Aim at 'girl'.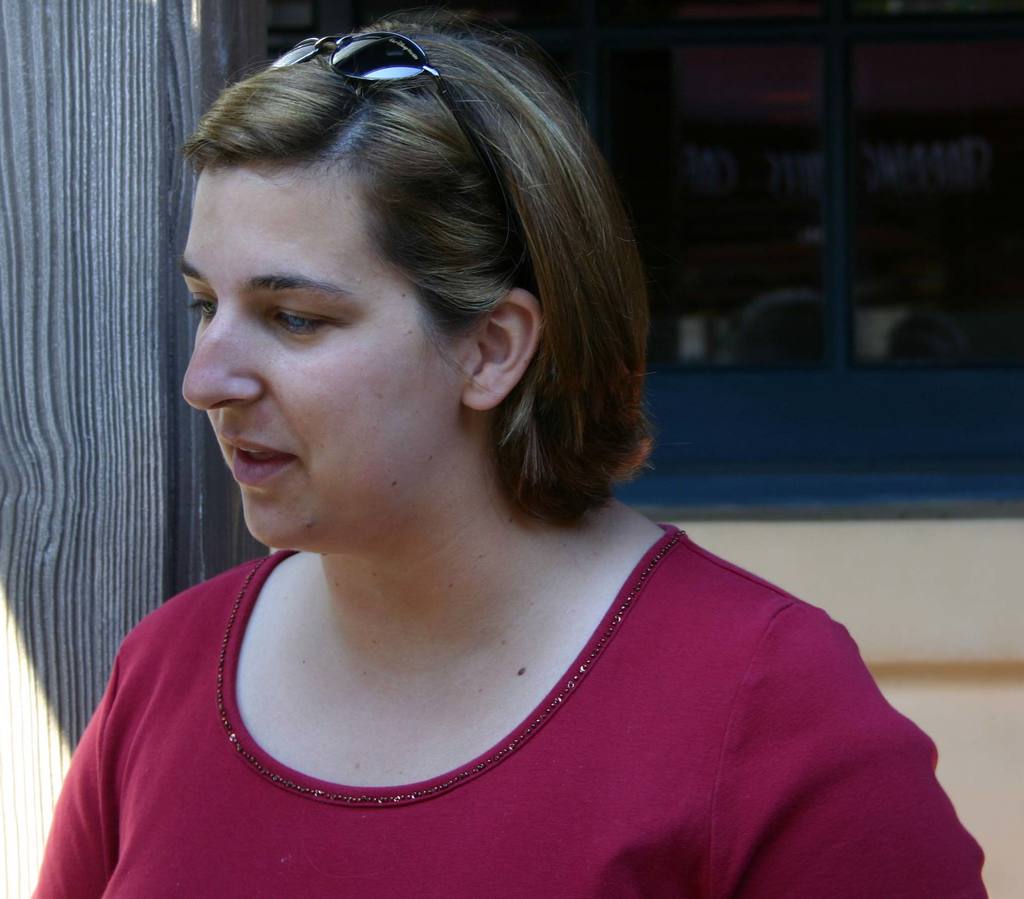
Aimed at {"left": 32, "top": 6, "right": 992, "bottom": 898}.
